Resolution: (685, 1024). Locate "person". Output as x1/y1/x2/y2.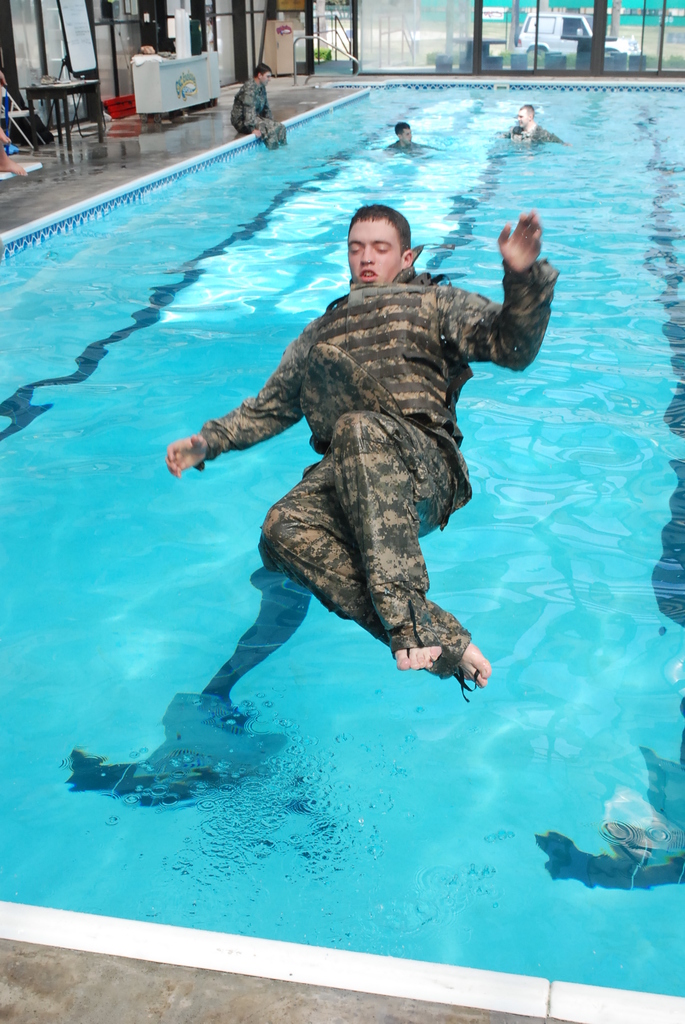
385/124/434/162.
